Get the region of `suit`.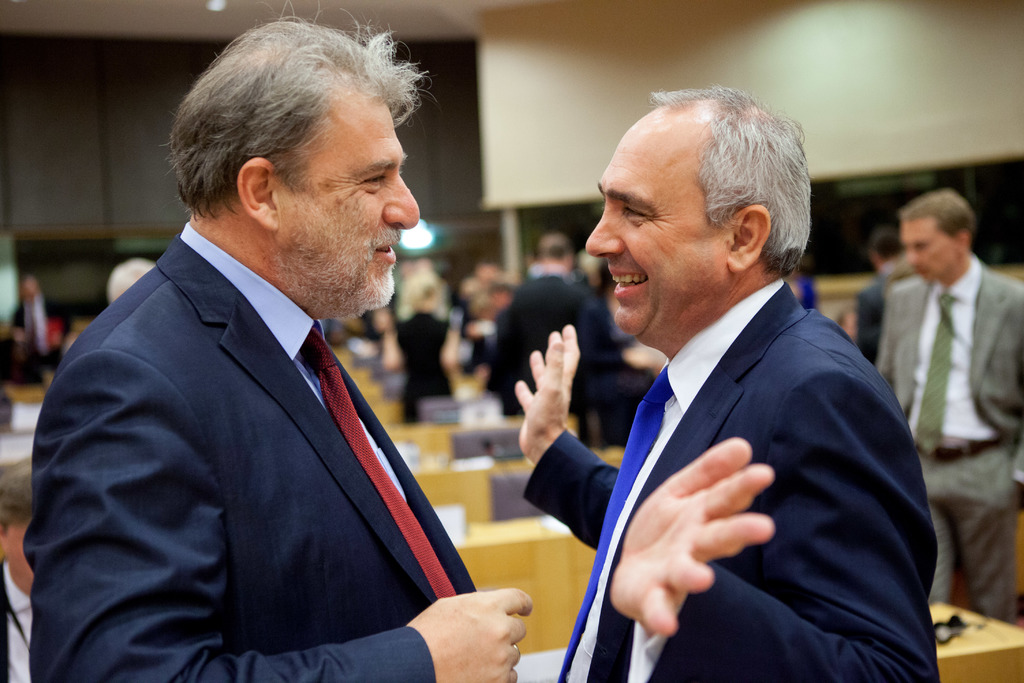
519:273:943:682.
